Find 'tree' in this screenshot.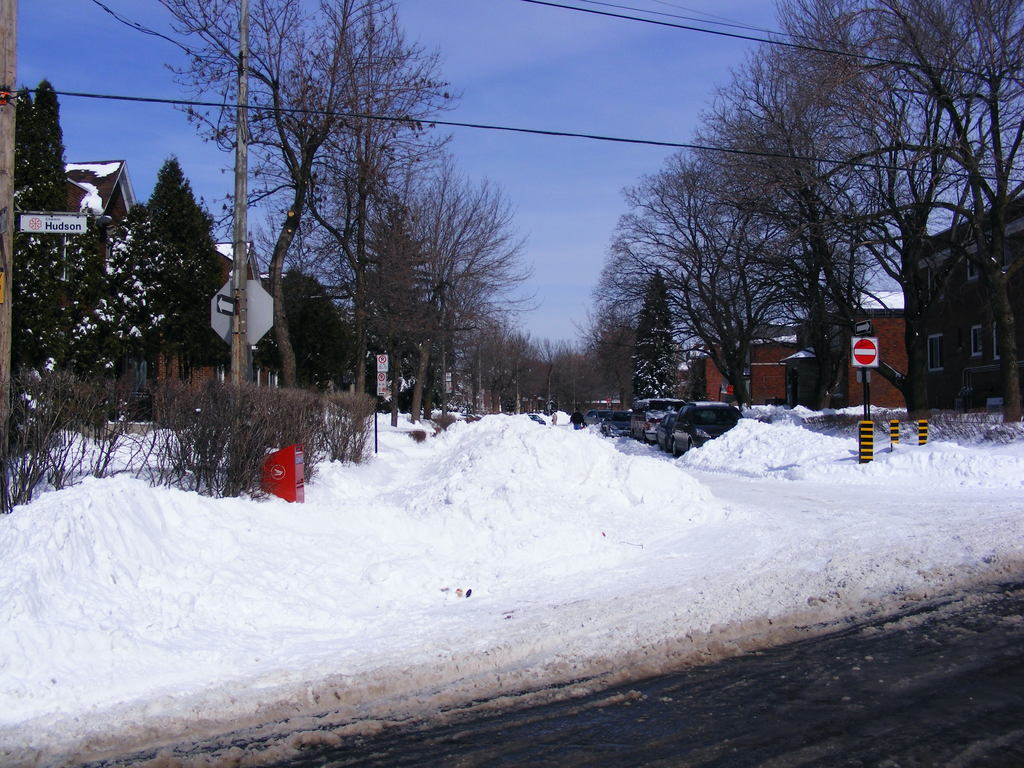
The bounding box for 'tree' is rect(241, 271, 348, 404).
